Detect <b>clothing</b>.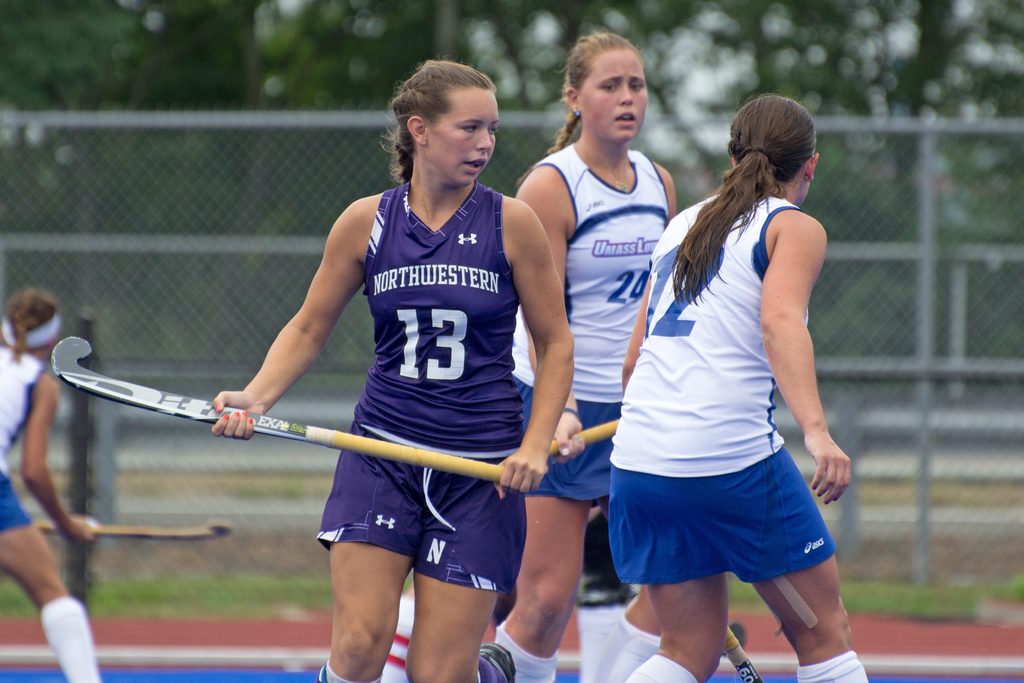
Detected at 589,176,847,595.
